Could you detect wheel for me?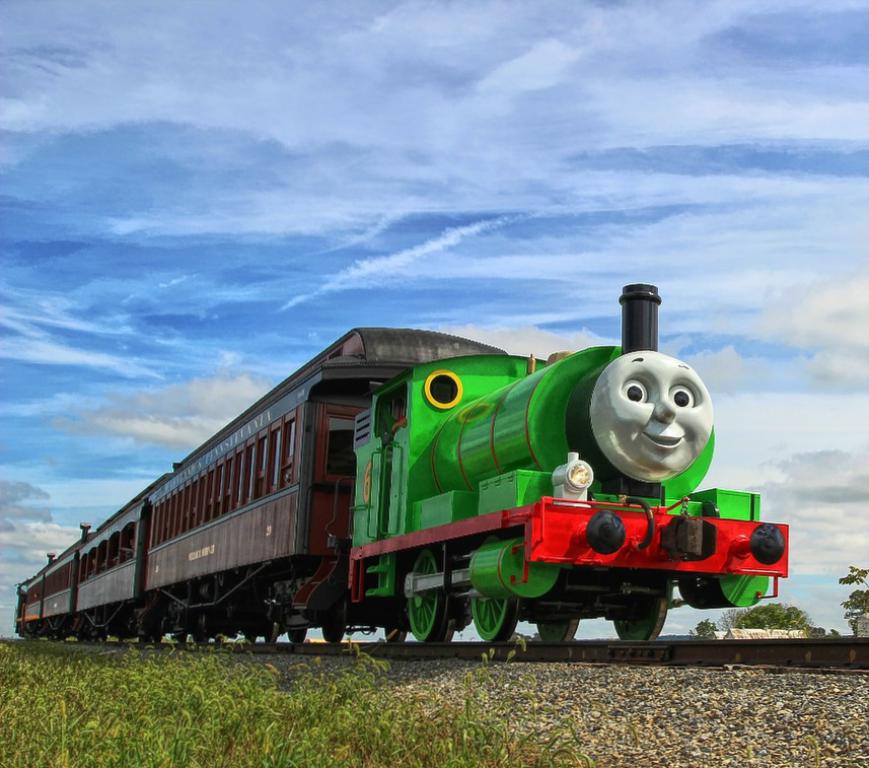
Detection result: BBox(318, 625, 346, 644).
